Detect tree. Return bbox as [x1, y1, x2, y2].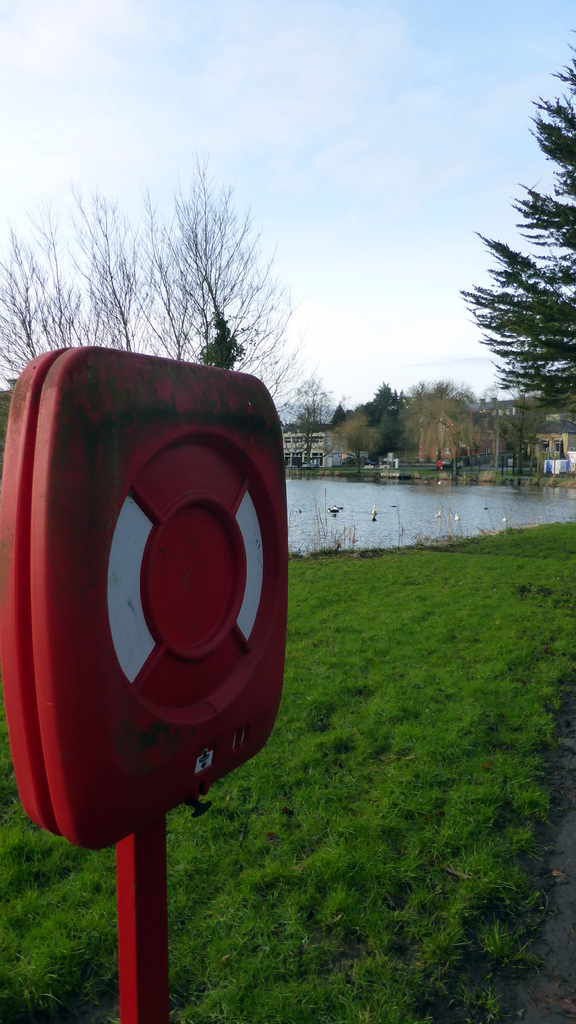
[0, 183, 136, 391].
